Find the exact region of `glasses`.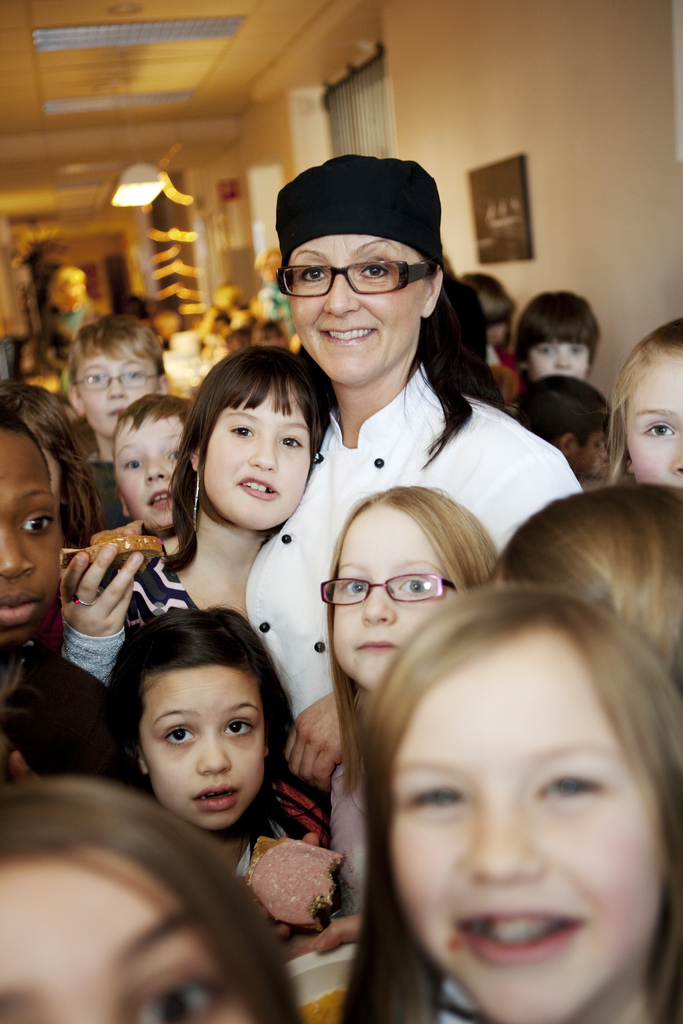
Exact region: box=[72, 371, 165, 391].
